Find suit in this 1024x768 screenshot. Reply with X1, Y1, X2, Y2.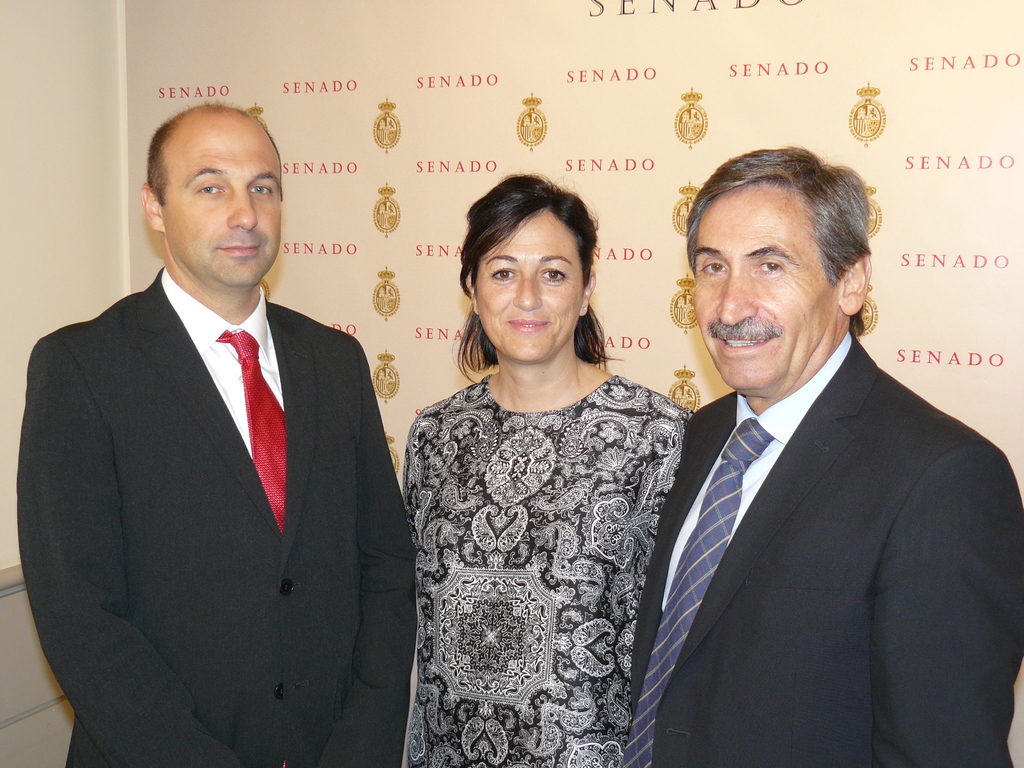
13, 260, 420, 767.
